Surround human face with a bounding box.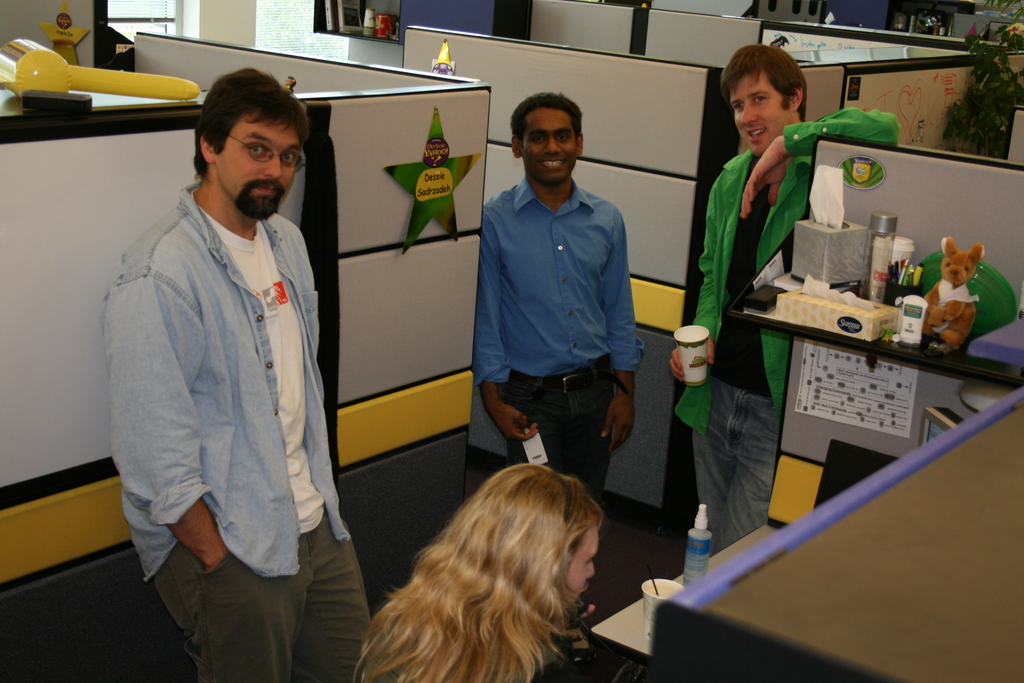
left=734, top=69, right=796, bottom=158.
